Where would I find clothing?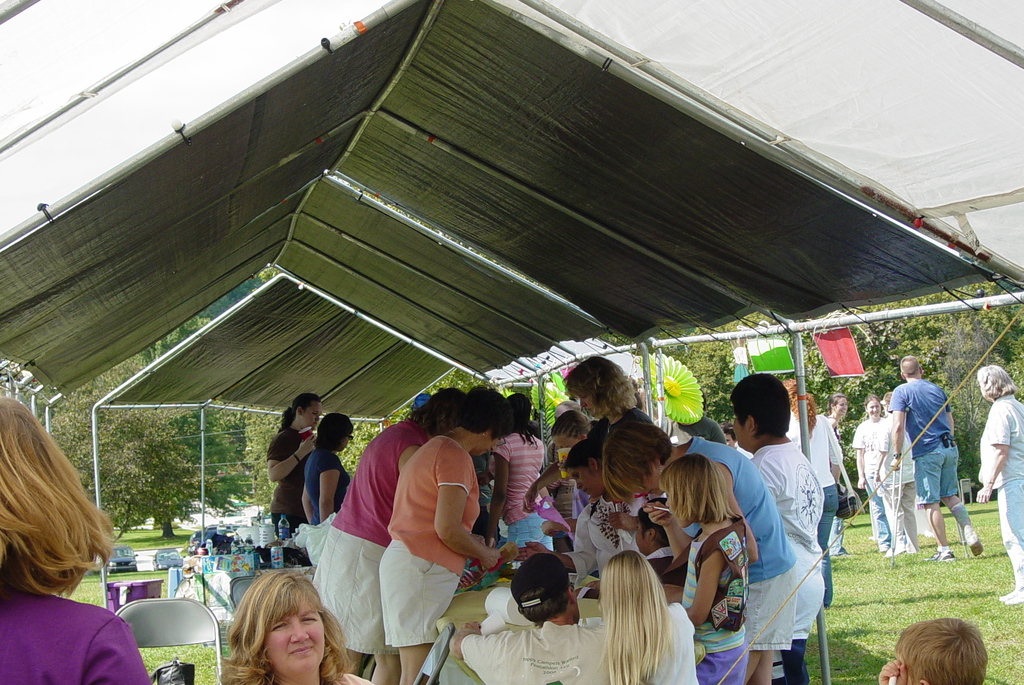
At <region>891, 416, 909, 550</region>.
